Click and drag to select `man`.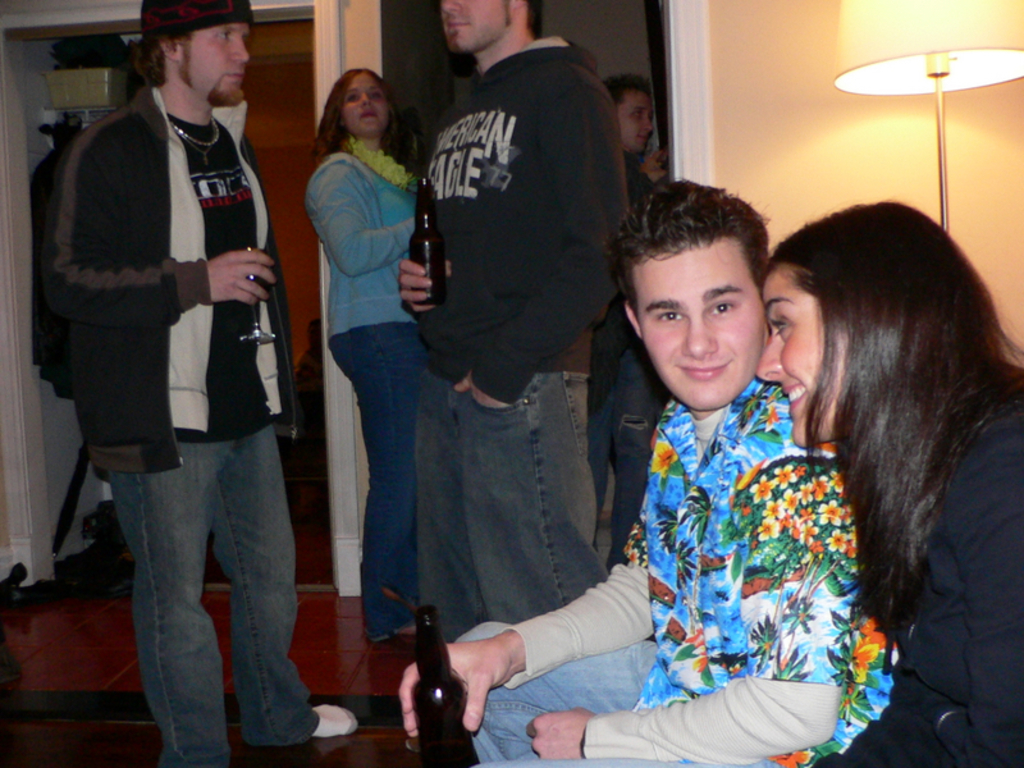
Selection: {"x1": 389, "y1": 173, "x2": 904, "y2": 767}.
